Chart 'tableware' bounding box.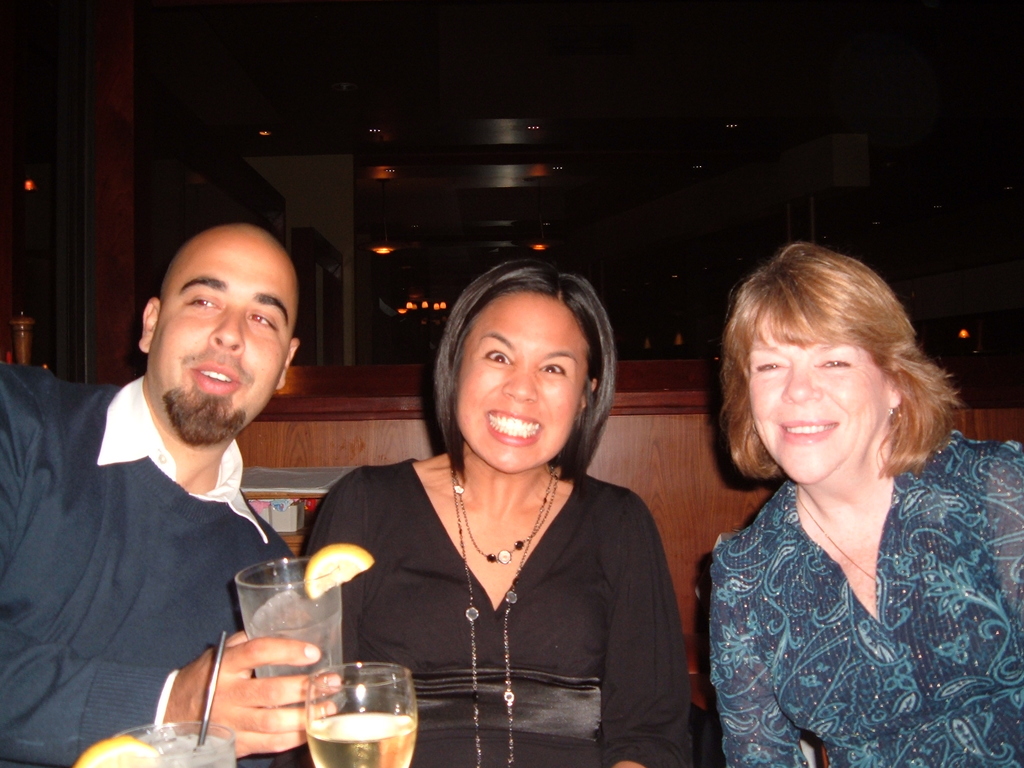
Charted: 303,659,413,767.
